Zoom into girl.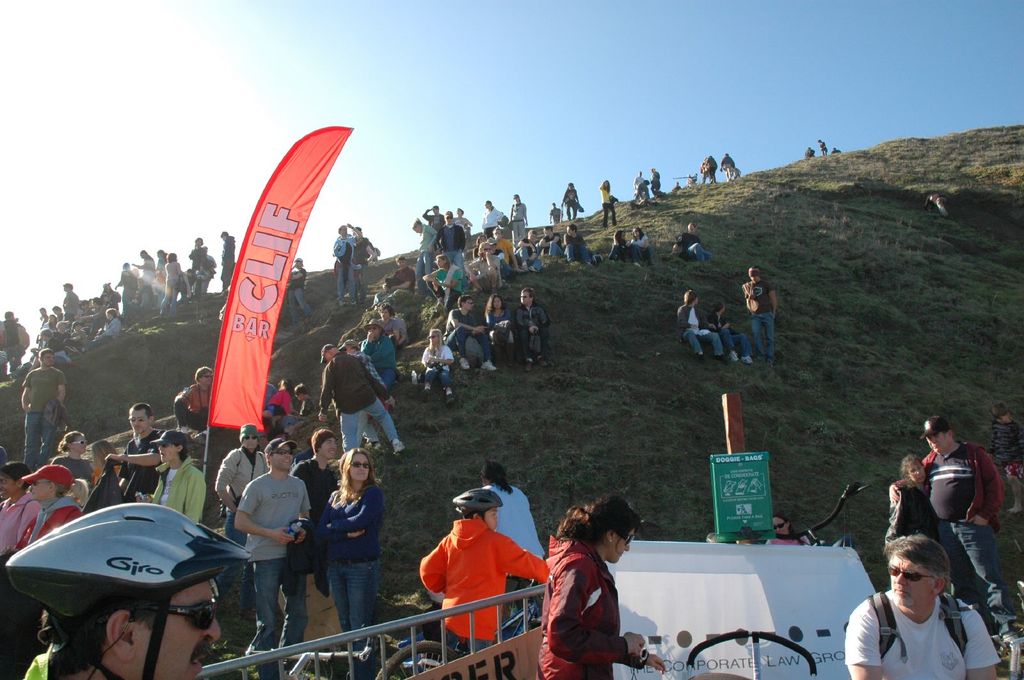
Zoom target: {"x1": 610, "y1": 230, "x2": 638, "y2": 266}.
